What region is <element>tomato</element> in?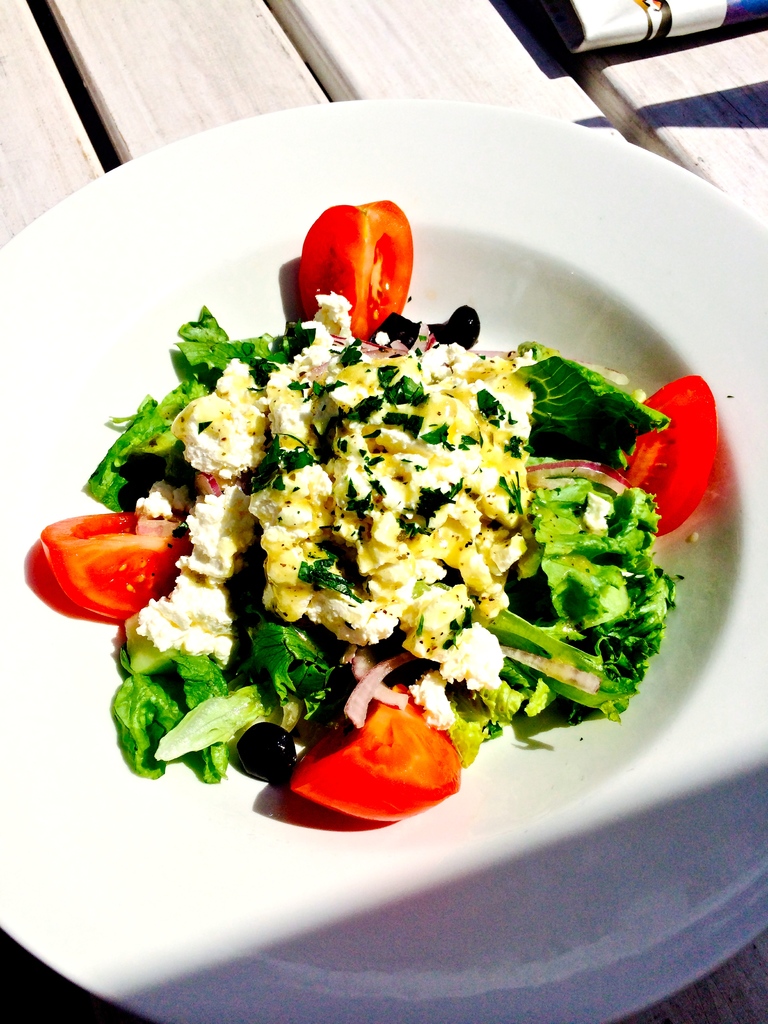
x1=625 y1=368 x2=712 y2=560.
